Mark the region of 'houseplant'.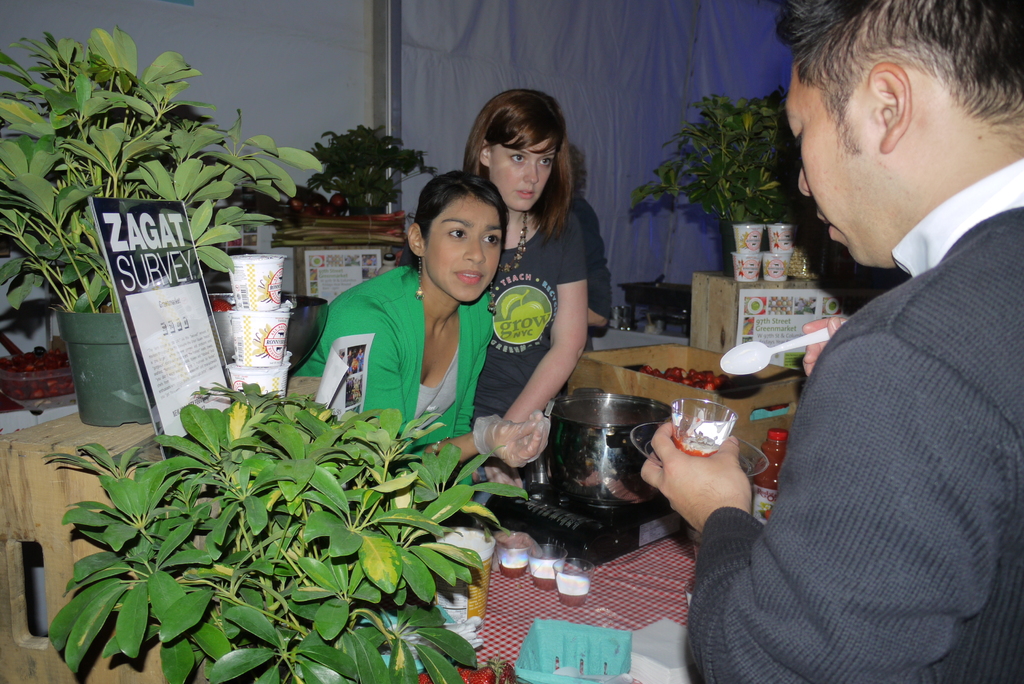
Region: <box>0,24,321,430</box>.
